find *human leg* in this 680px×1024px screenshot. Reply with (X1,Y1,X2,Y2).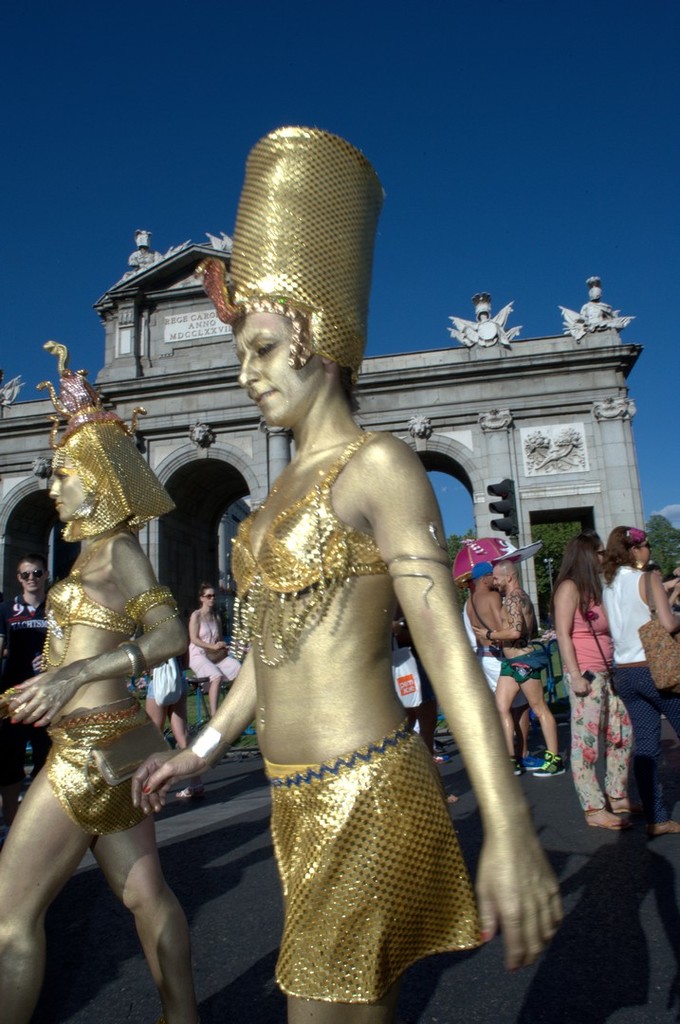
(0,726,94,1023).
